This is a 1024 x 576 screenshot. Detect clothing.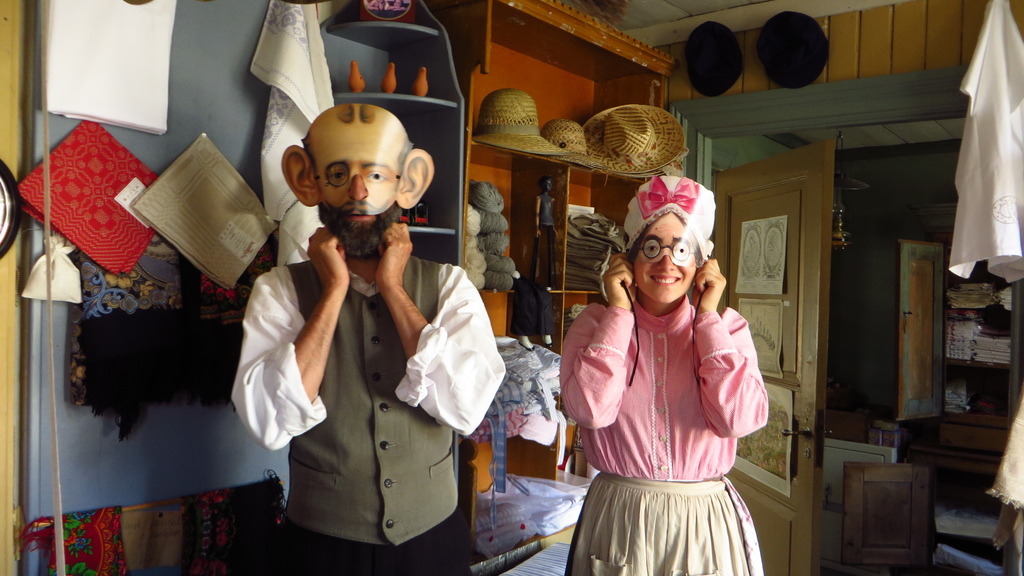
detection(229, 257, 505, 575).
